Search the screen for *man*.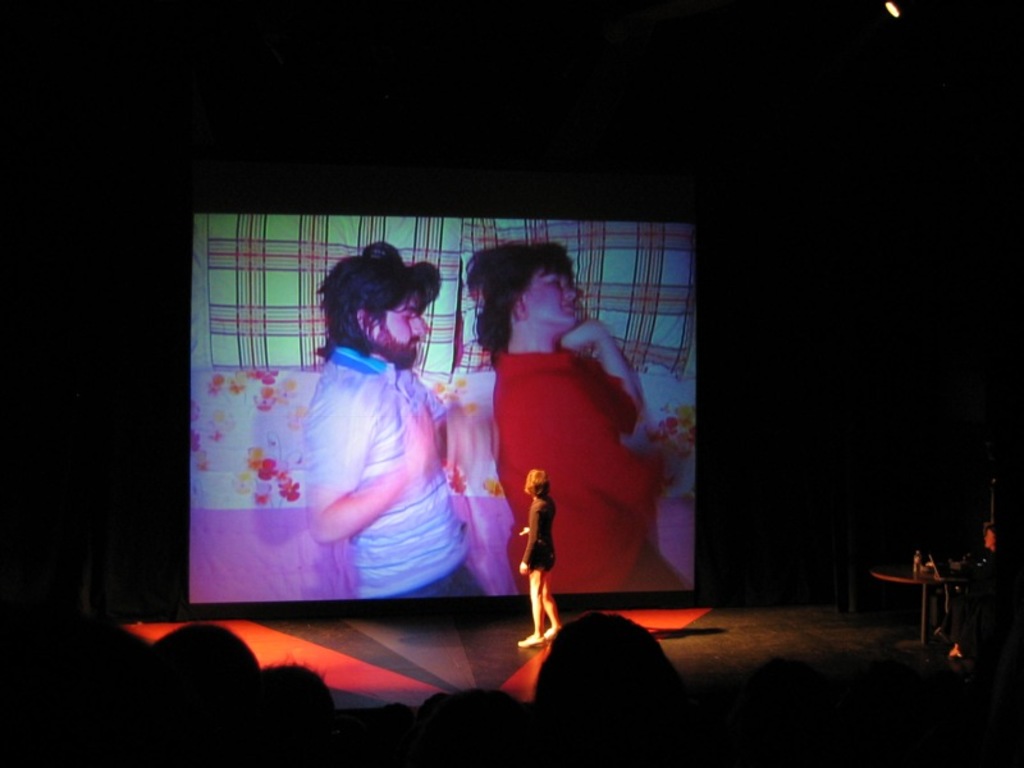
Found at (269,251,493,634).
